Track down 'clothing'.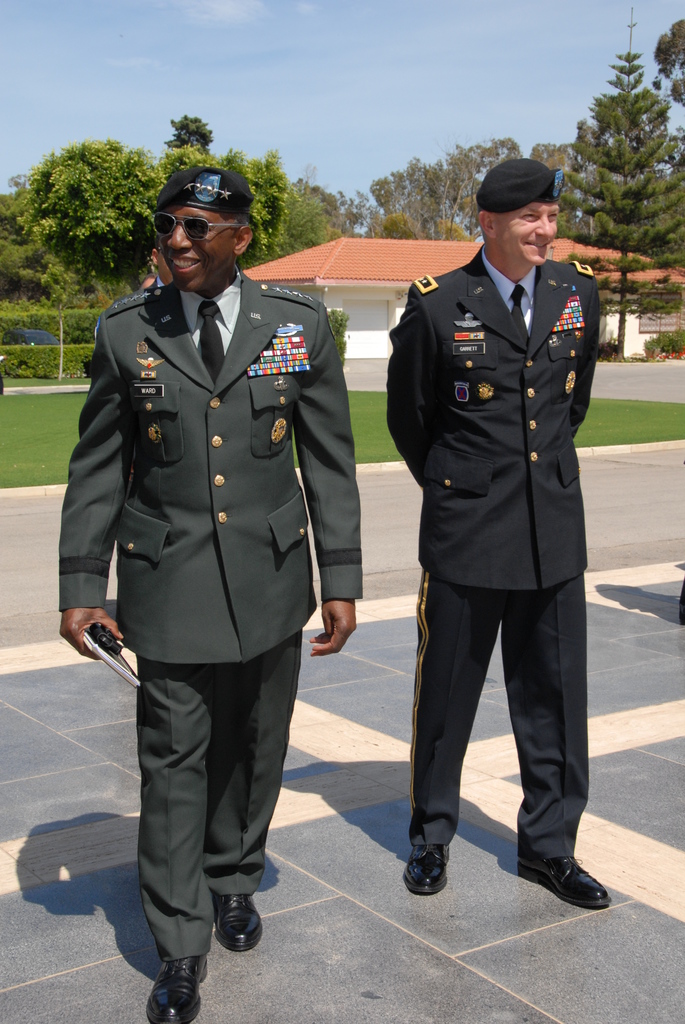
Tracked to detection(381, 243, 606, 862).
